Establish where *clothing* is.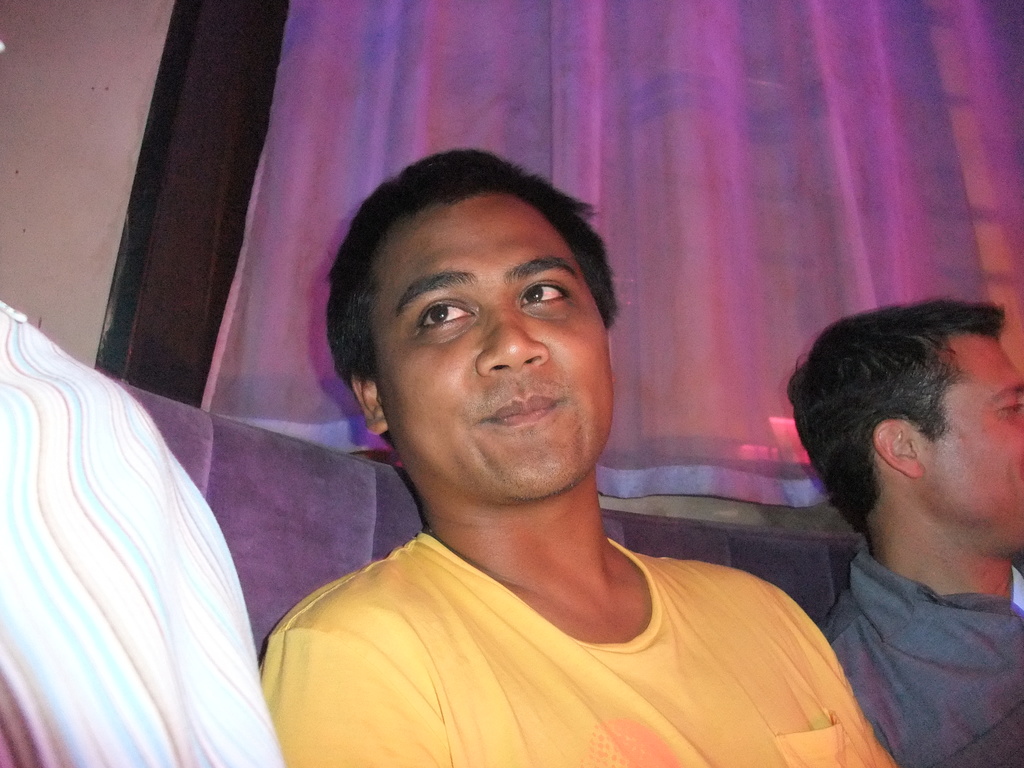
Established at [262, 529, 902, 767].
